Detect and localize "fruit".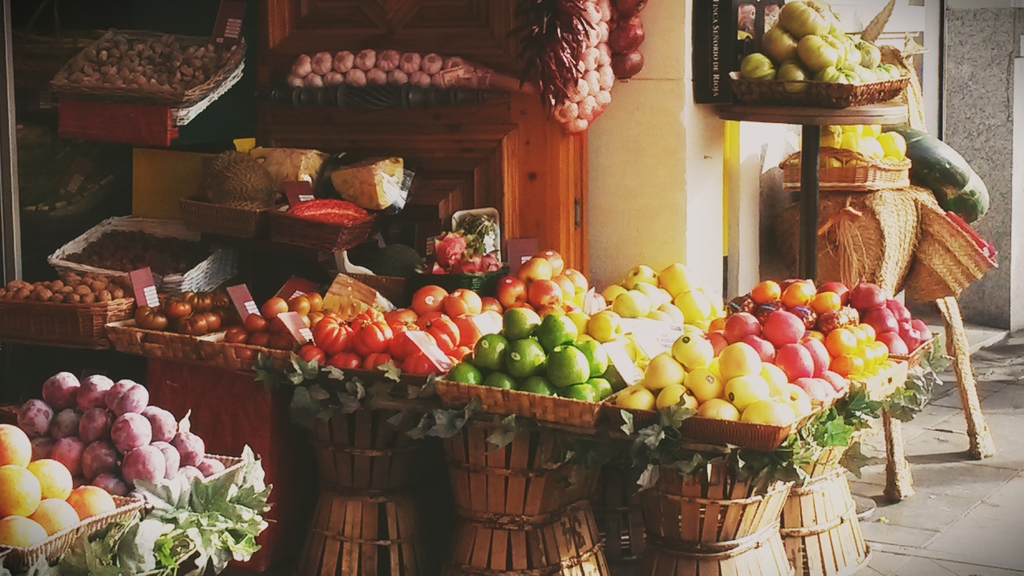
Localized at bbox=[467, 250, 502, 275].
